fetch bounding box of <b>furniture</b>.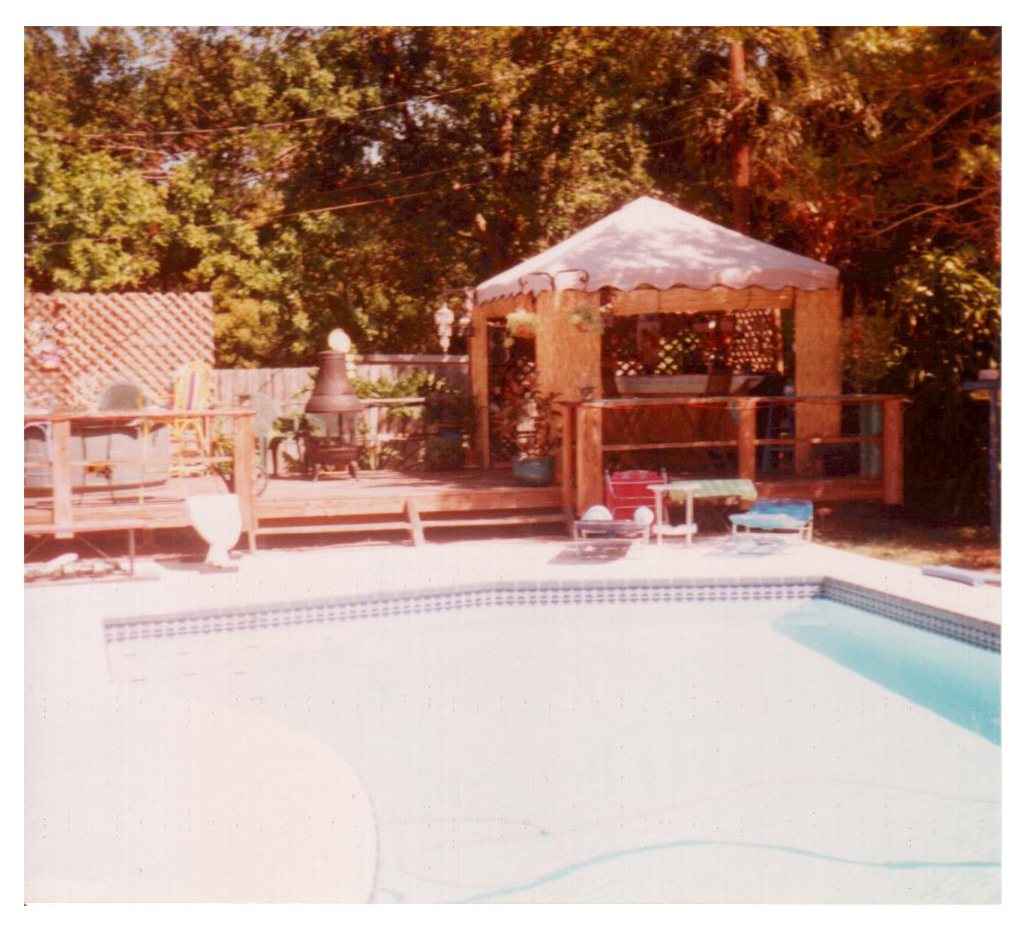
Bbox: [left=573, top=519, right=650, bottom=556].
